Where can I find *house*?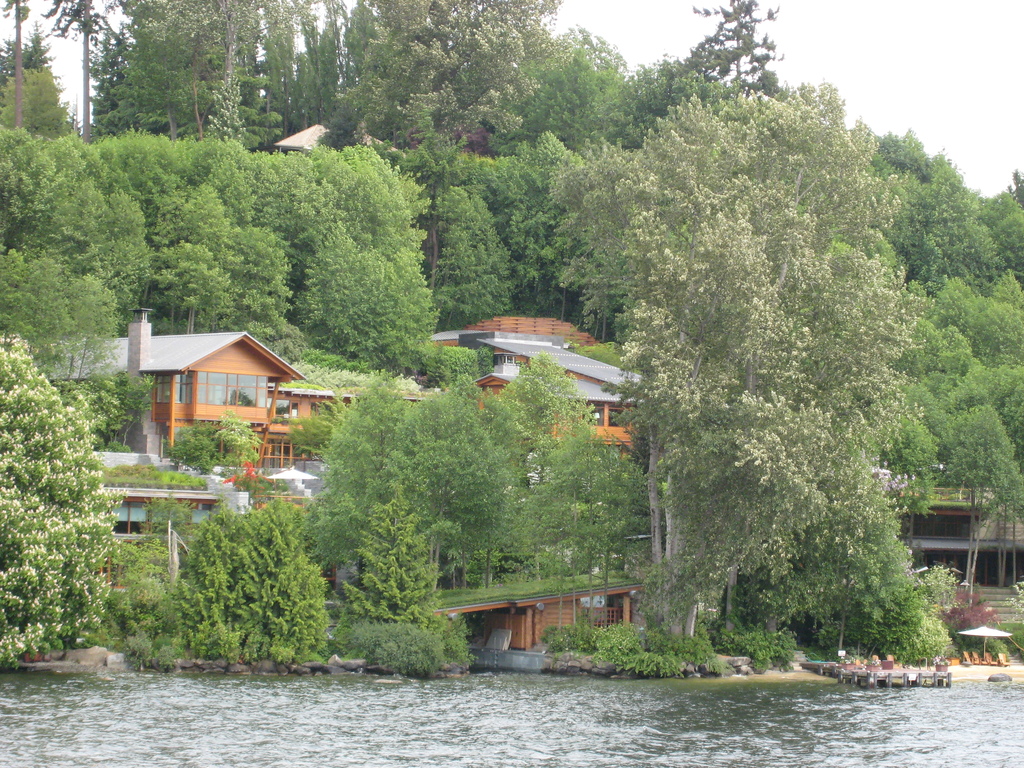
You can find it at bbox=(32, 312, 340, 468).
